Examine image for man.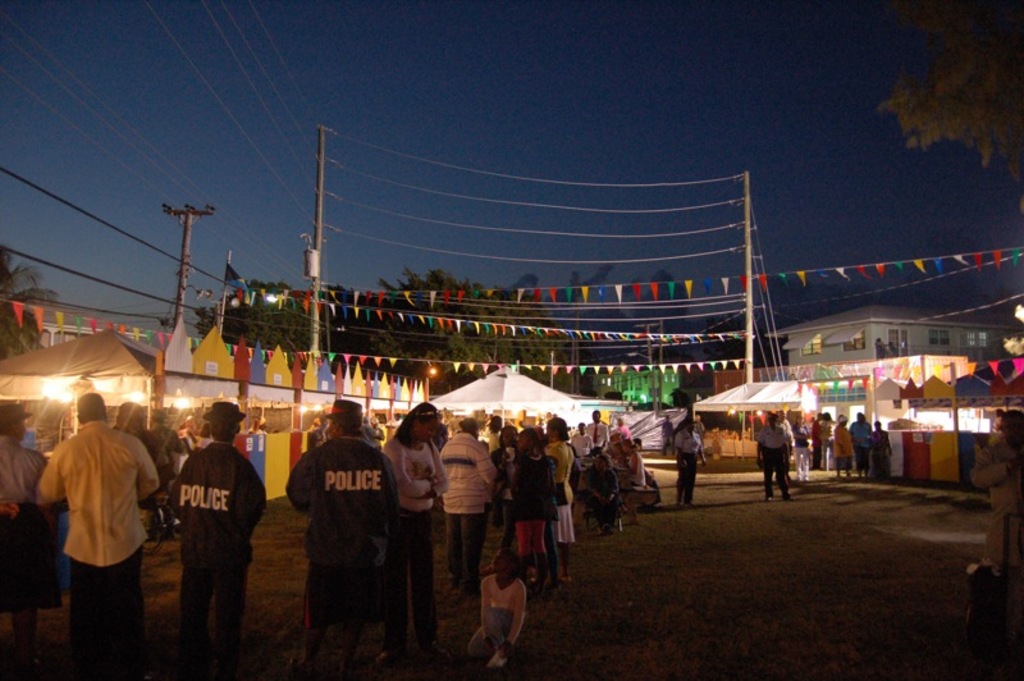
Examination result: (672, 417, 703, 508).
